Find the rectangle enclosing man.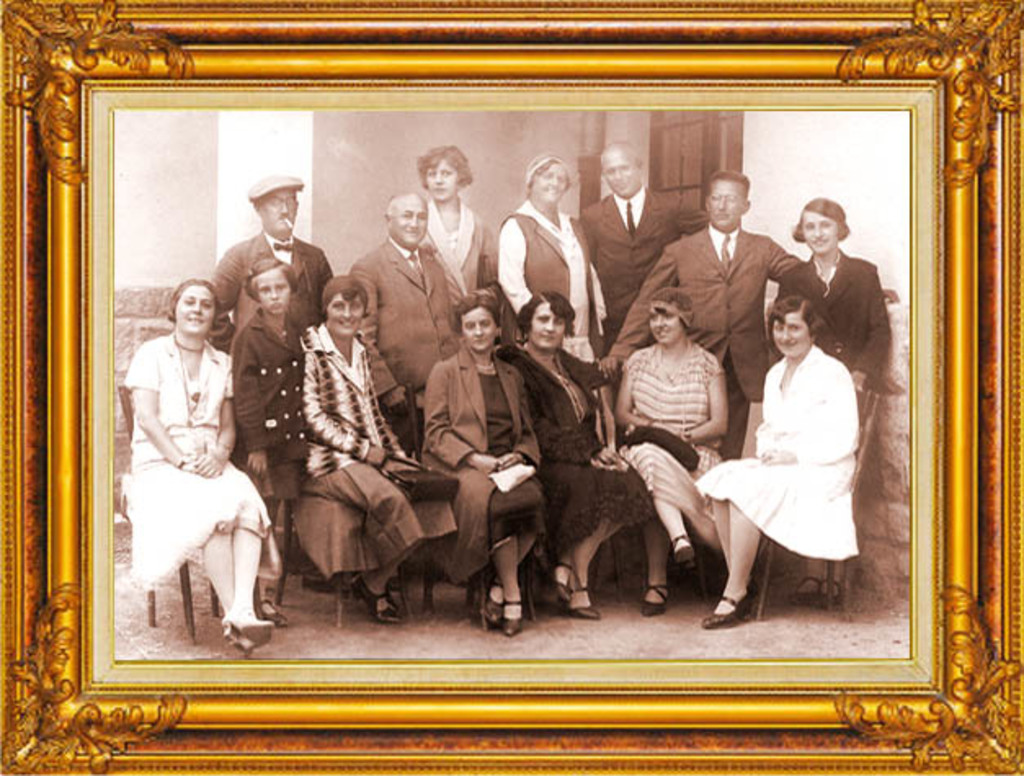
577:137:712:351.
